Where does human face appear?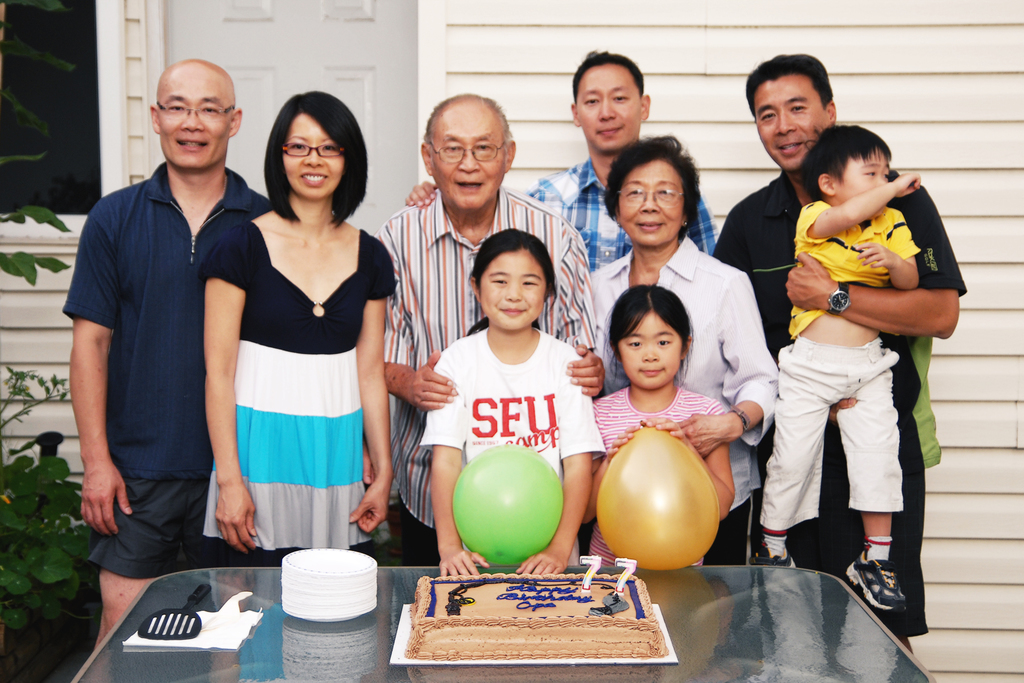
Appears at bbox(758, 75, 828, 169).
